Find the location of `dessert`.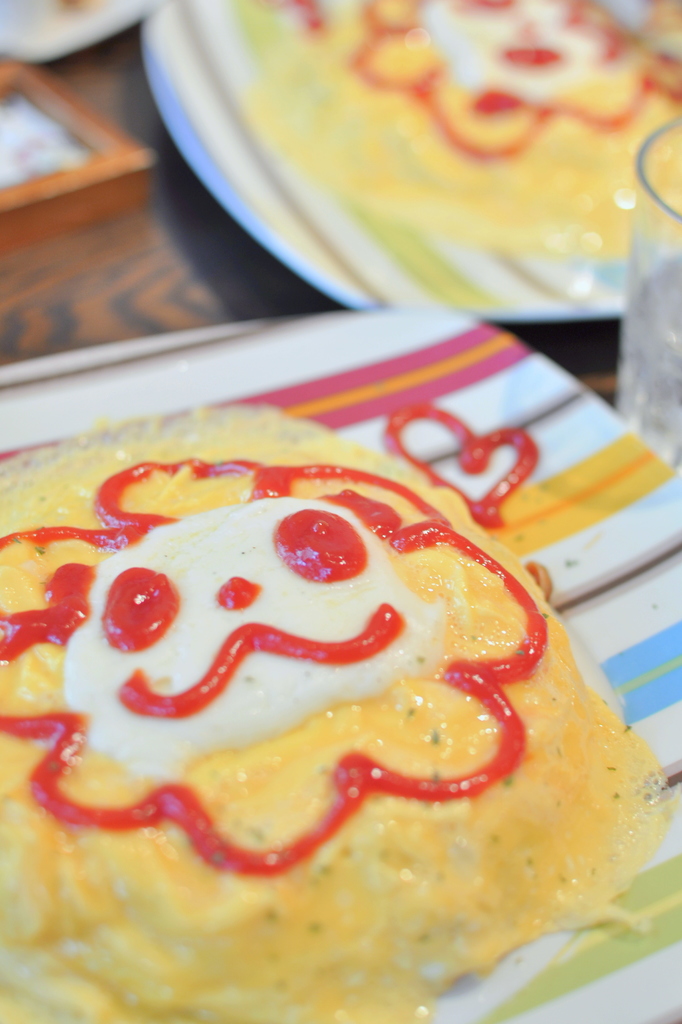
Location: detection(201, 0, 681, 316).
